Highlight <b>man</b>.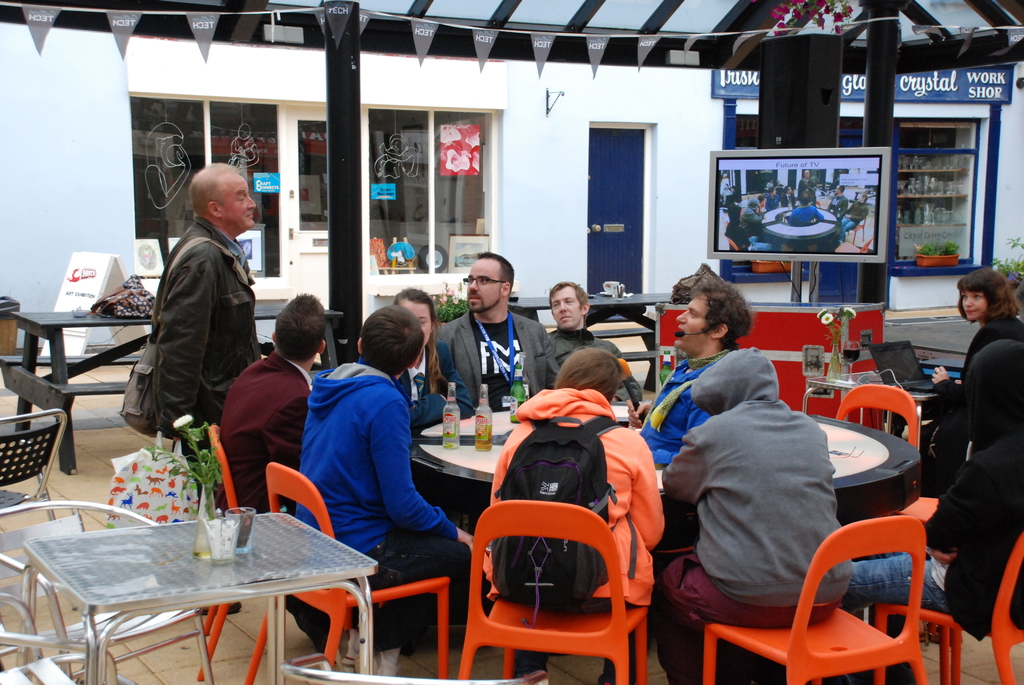
Highlighted region: 541,284,643,410.
